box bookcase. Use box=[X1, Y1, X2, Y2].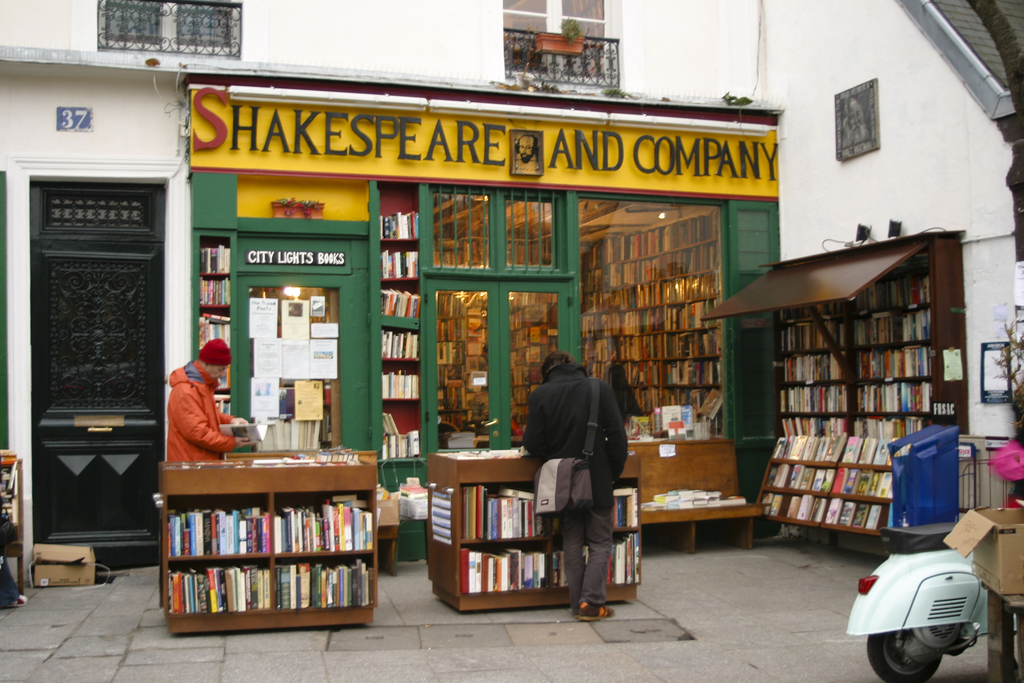
box=[156, 456, 378, 636].
